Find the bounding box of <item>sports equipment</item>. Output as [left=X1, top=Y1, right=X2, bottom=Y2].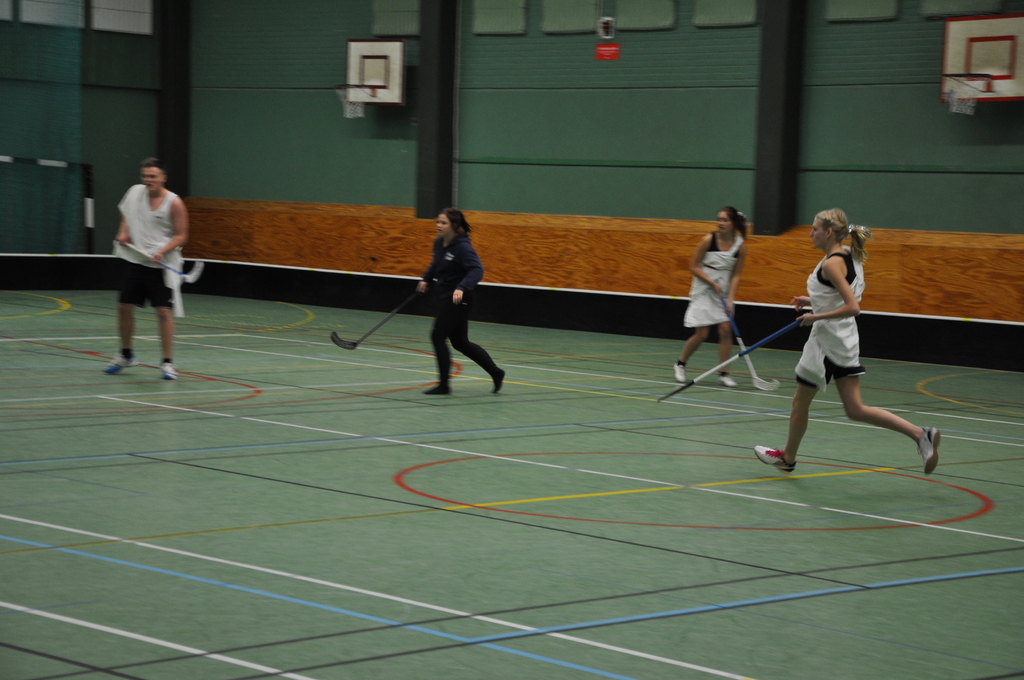
[left=111, top=236, right=207, bottom=287].
